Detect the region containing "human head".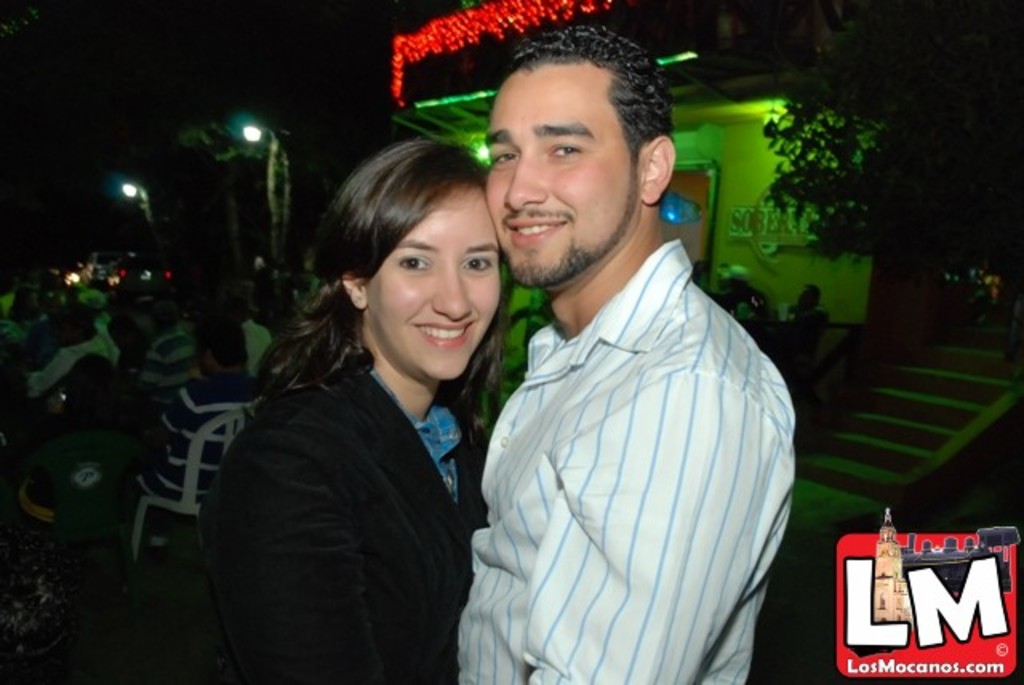
bbox=(472, 26, 675, 267).
